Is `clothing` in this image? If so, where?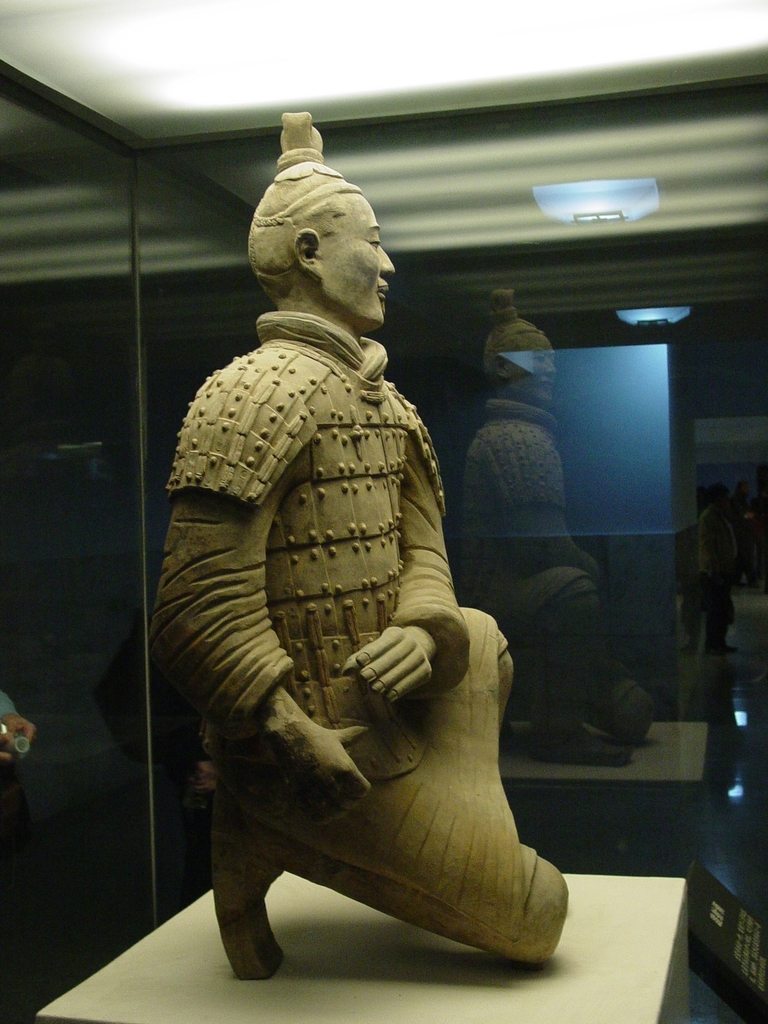
Yes, at locate(141, 305, 548, 960).
